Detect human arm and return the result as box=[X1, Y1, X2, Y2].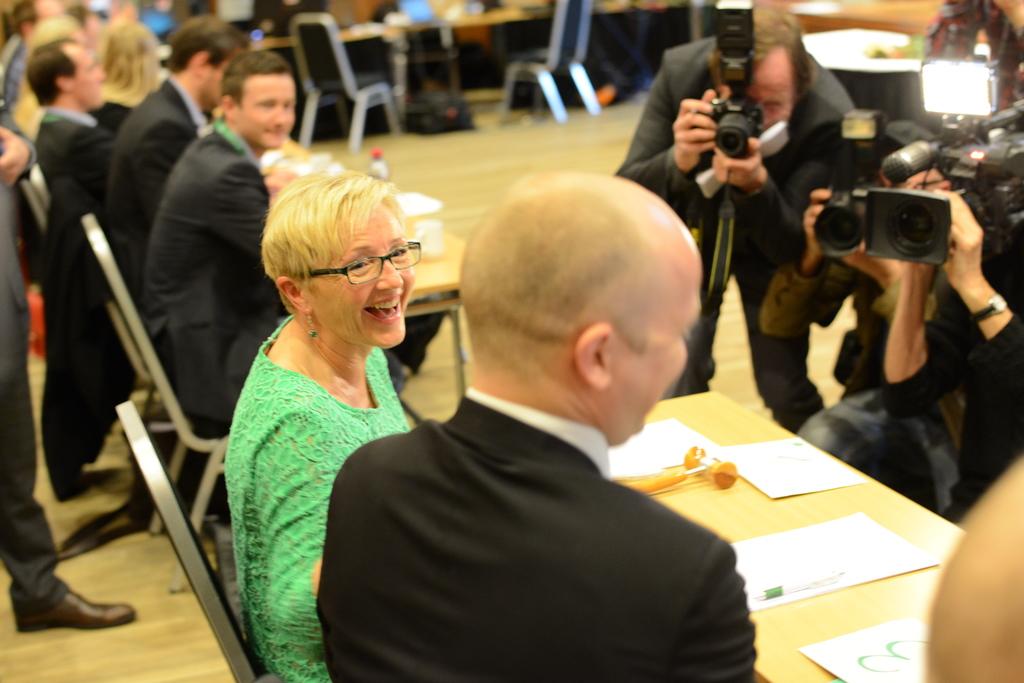
box=[253, 411, 330, 660].
